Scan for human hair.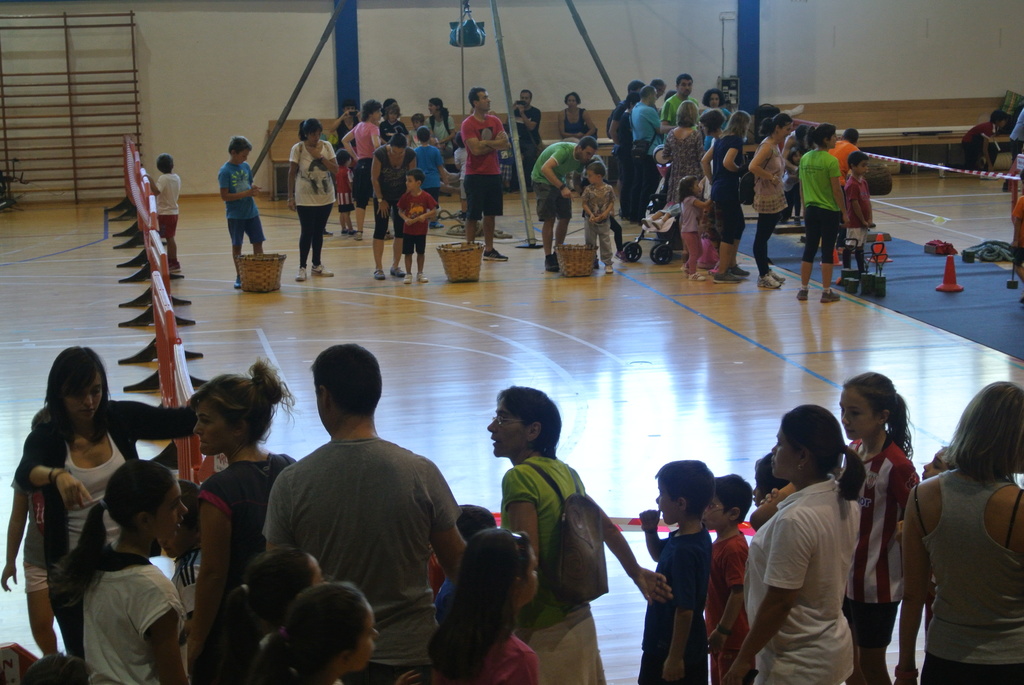
Scan result: 519:88:534:98.
